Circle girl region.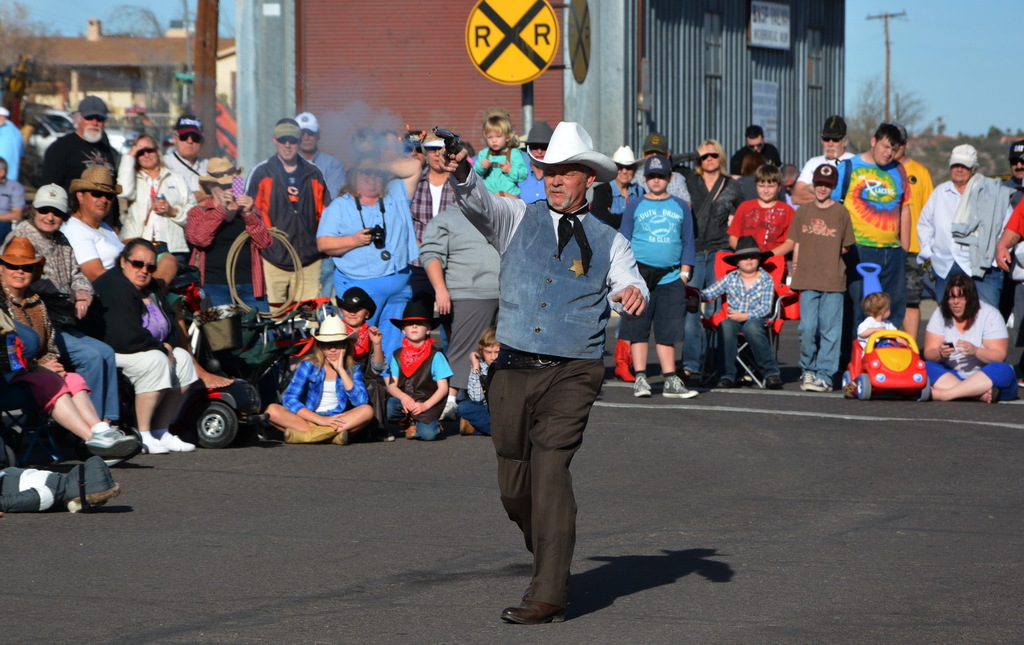
Region: 259 317 375 446.
